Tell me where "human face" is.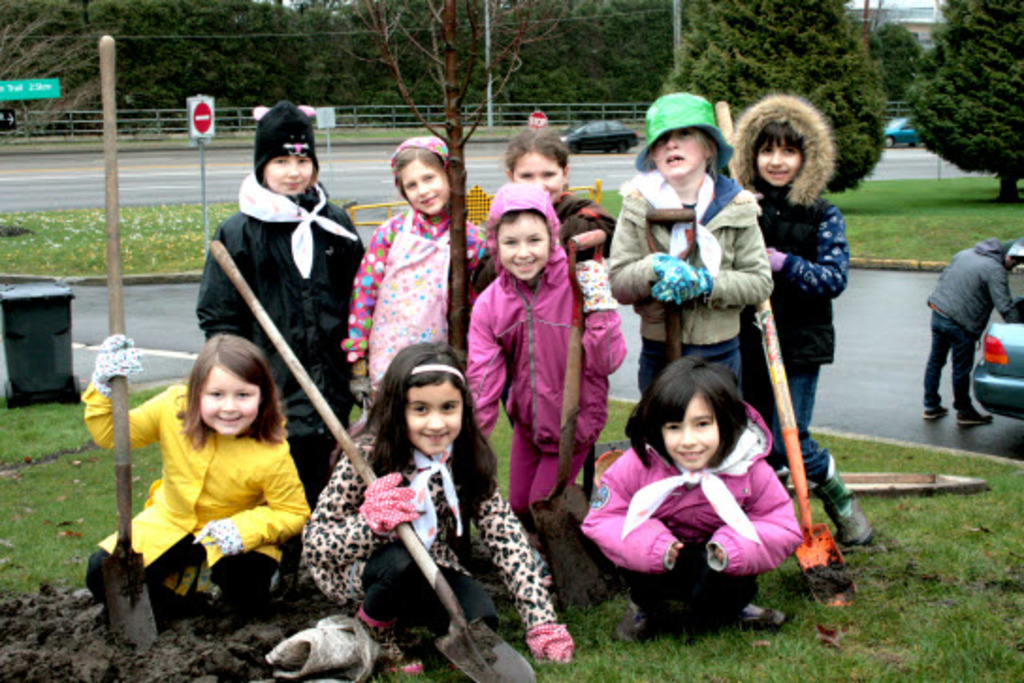
"human face" is at bbox=[663, 393, 721, 470].
